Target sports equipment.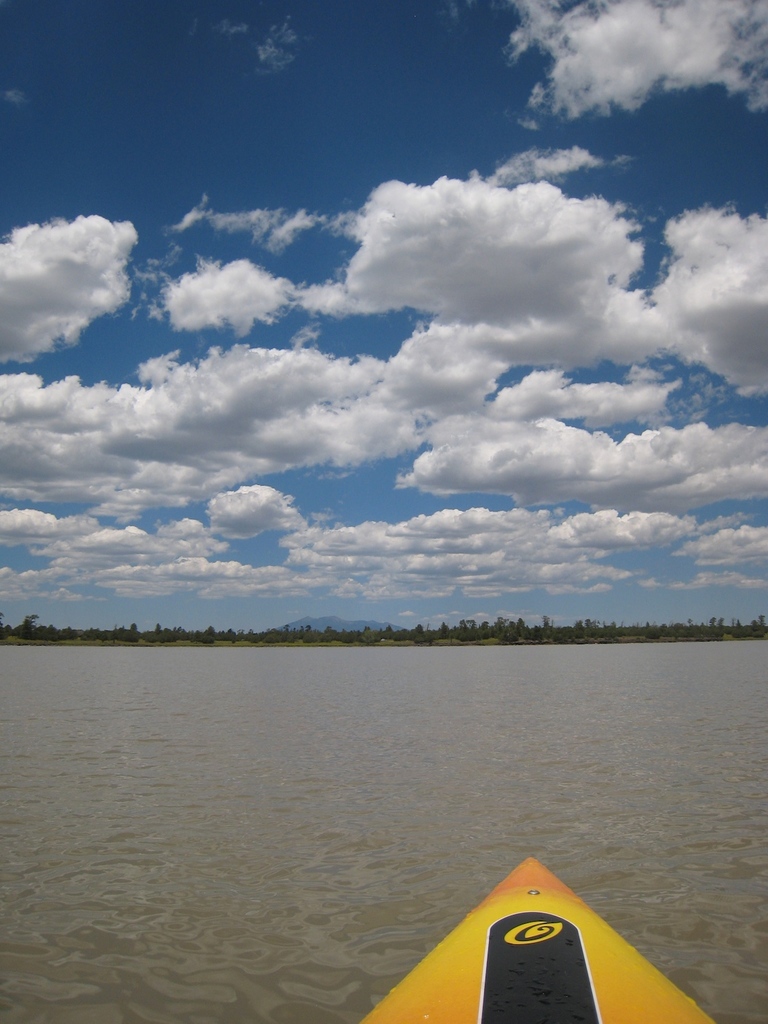
Target region: box=[357, 854, 717, 1023].
